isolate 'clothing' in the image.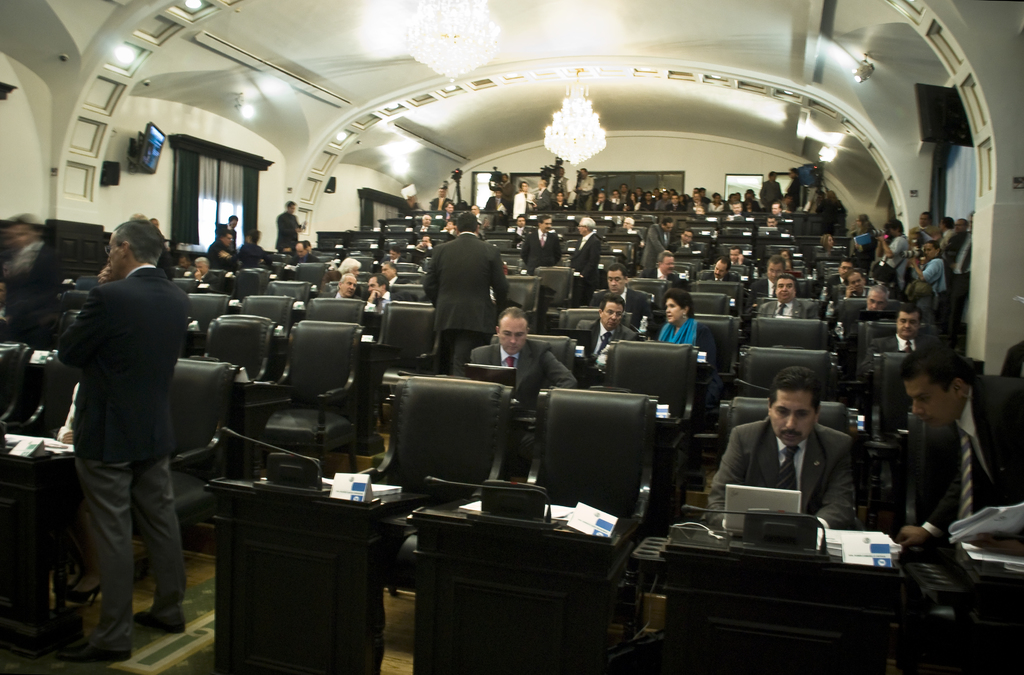
Isolated region: (left=591, top=196, right=611, bottom=209).
